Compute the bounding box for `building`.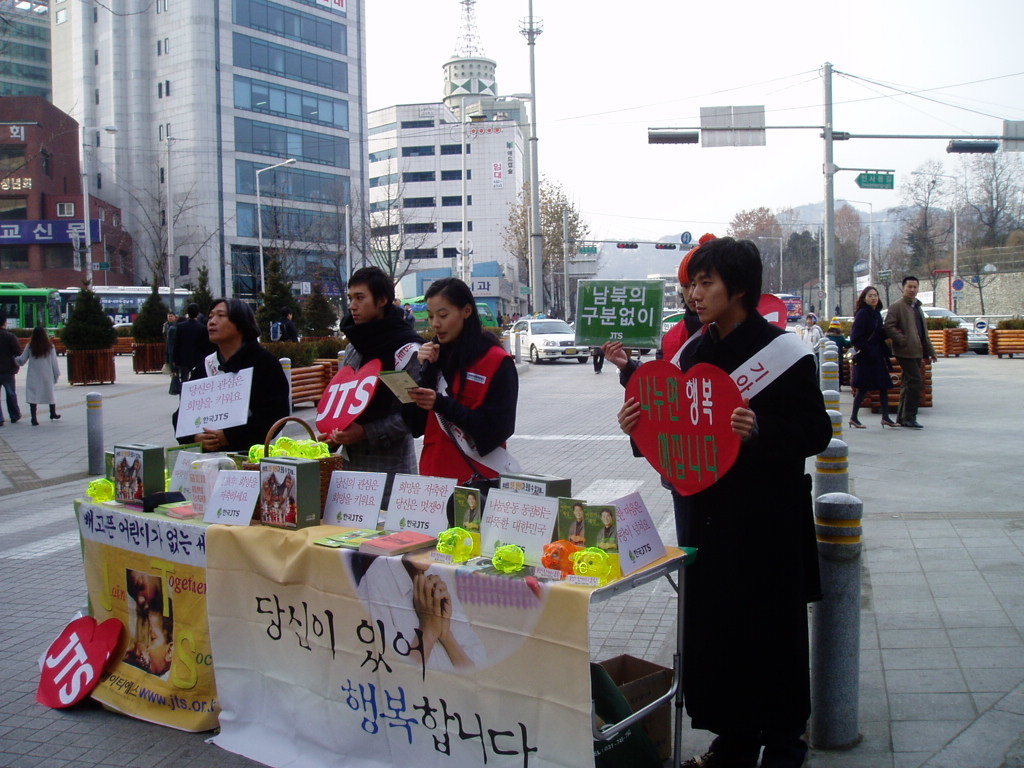
pyautogui.locateOnScreen(0, 0, 601, 353).
